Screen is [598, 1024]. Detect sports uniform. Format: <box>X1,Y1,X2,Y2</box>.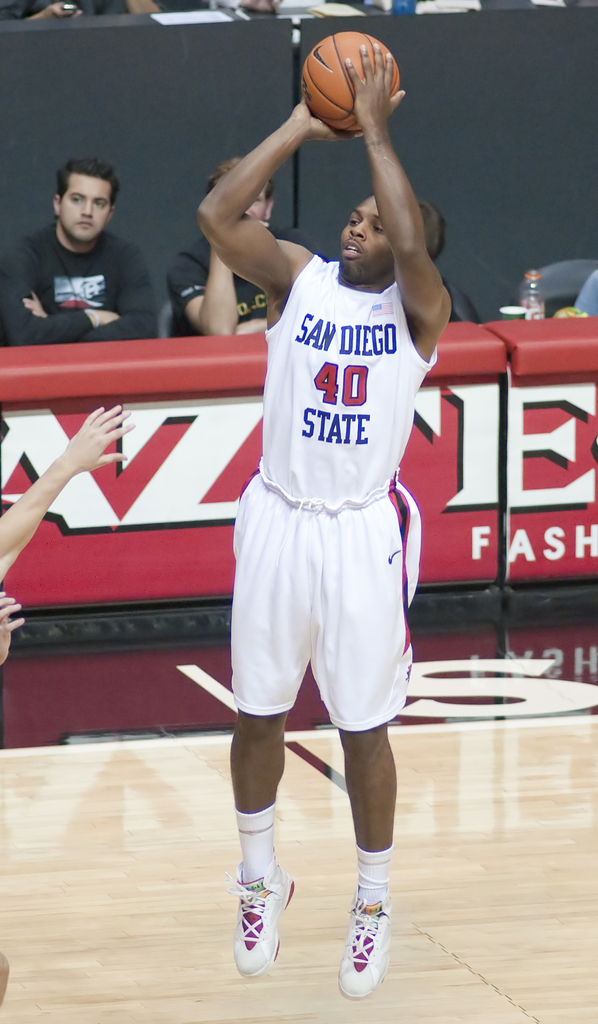
<box>0,213,164,339</box>.
